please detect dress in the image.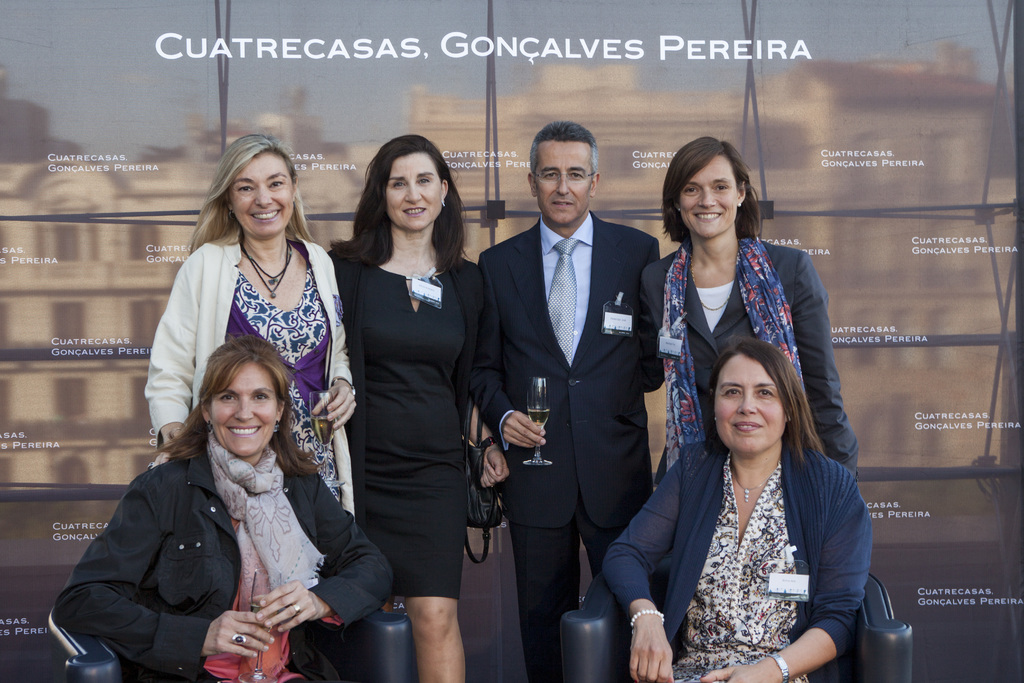
box=[358, 266, 468, 605].
